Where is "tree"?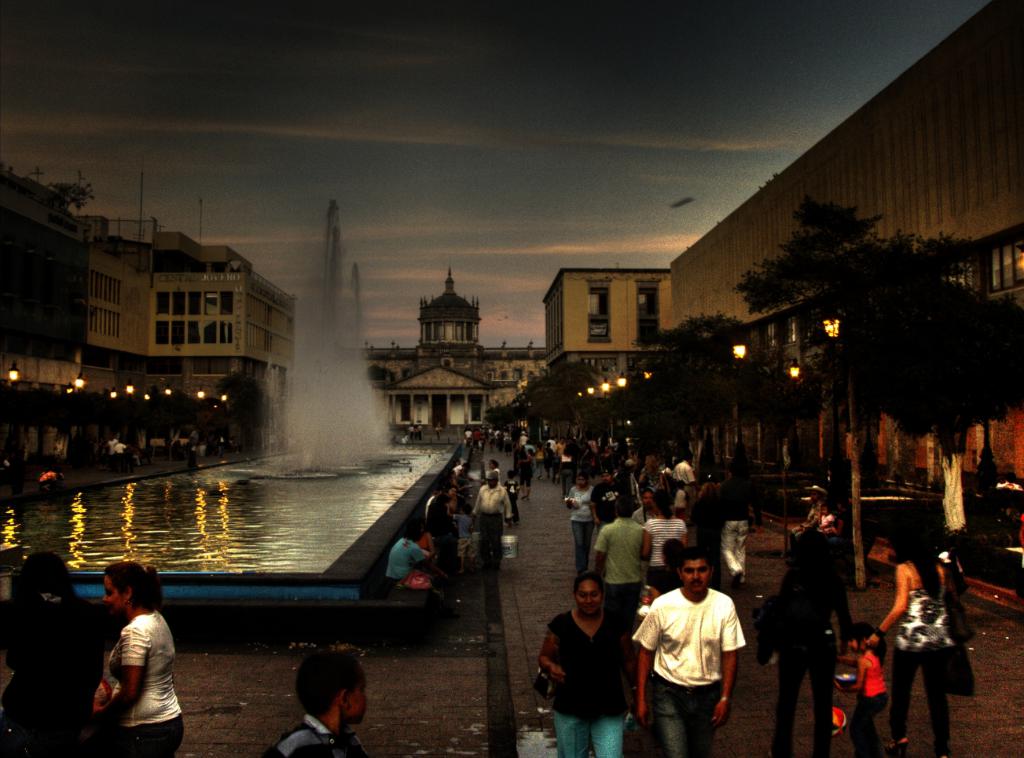
select_region(651, 309, 802, 486).
